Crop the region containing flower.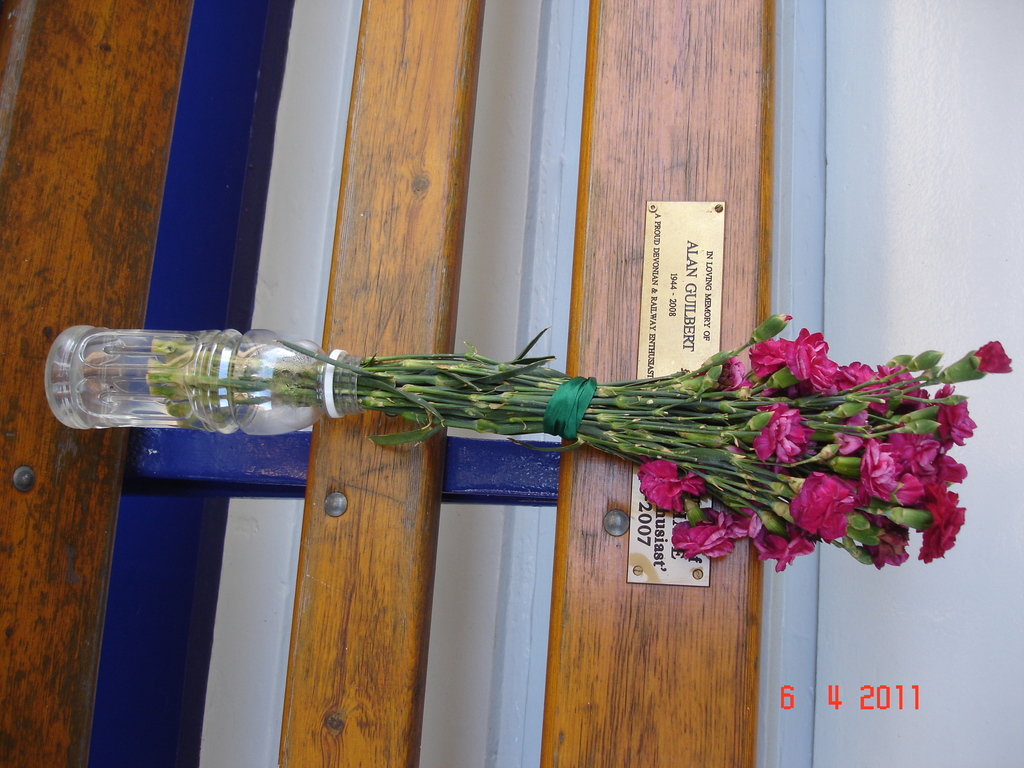
Crop region: box(749, 401, 811, 470).
